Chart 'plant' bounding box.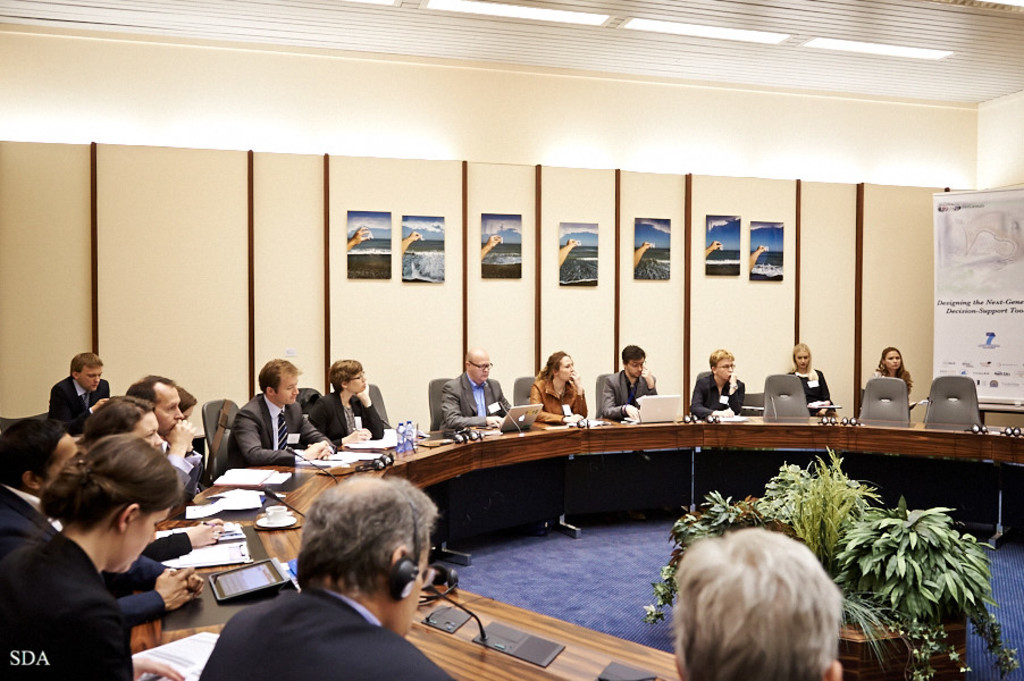
Charted: region(828, 491, 1004, 622).
